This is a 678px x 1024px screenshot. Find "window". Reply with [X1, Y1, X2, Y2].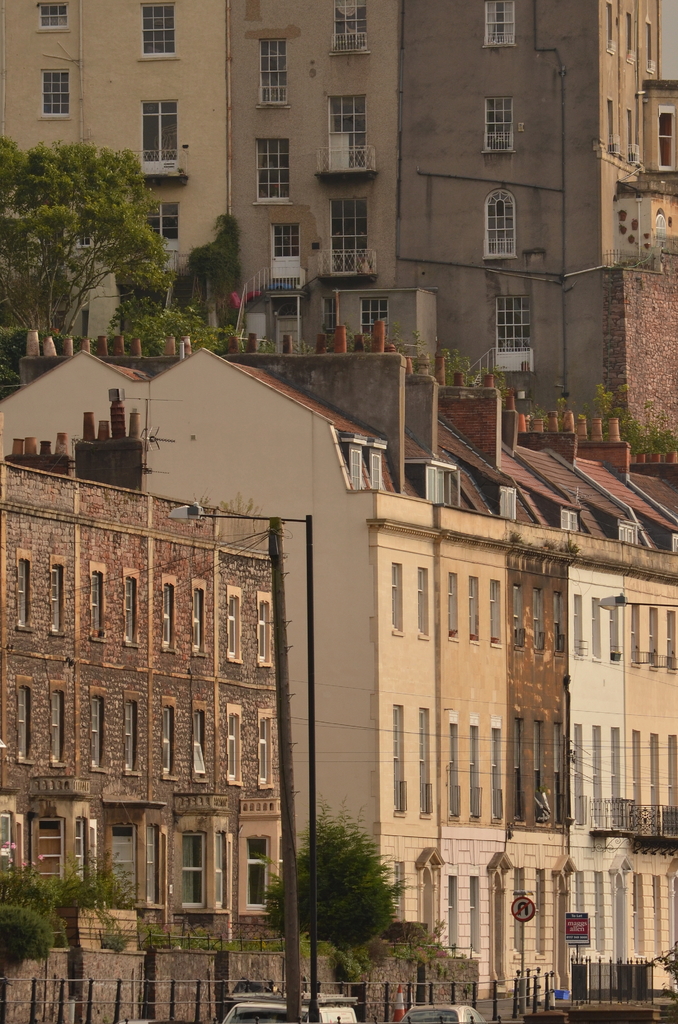
[144, 205, 177, 273].
